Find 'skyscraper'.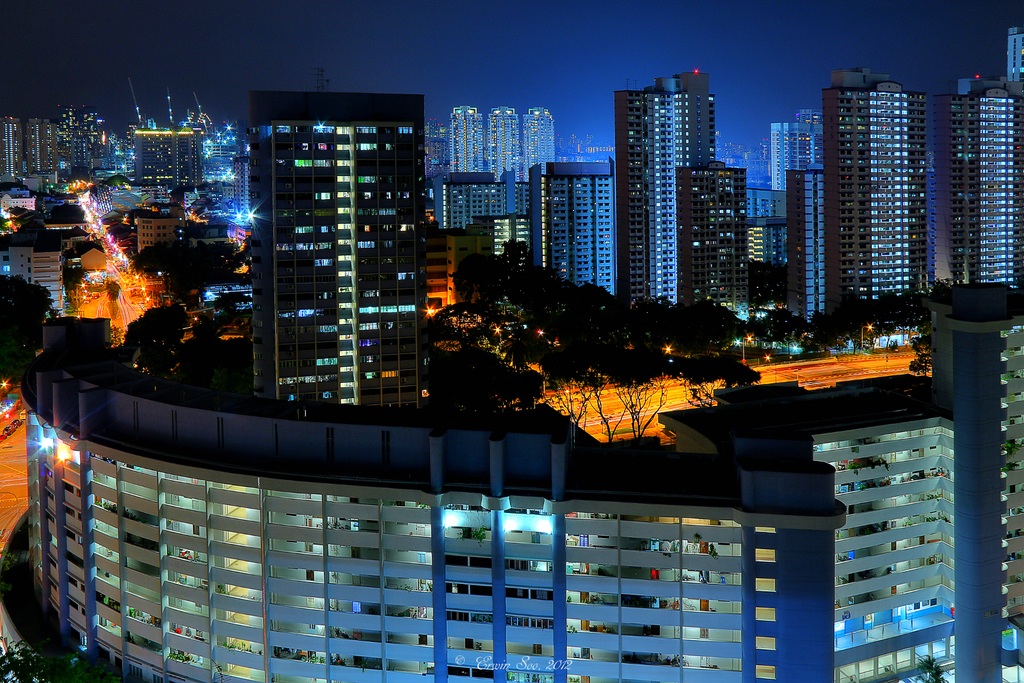
BBox(487, 102, 518, 182).
